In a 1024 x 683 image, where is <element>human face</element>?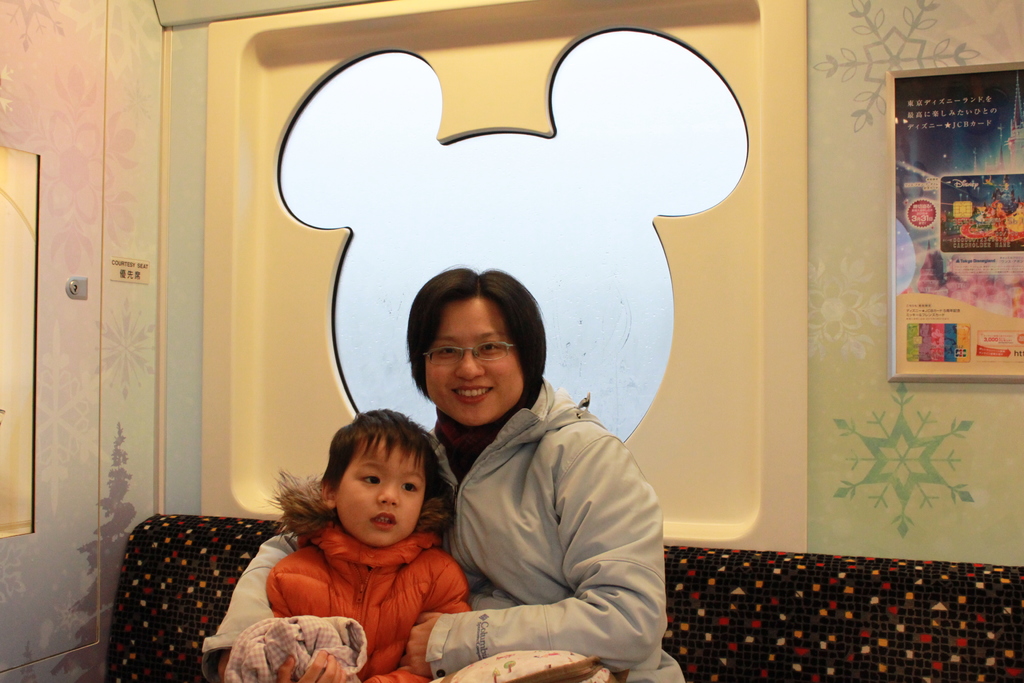
bbox=(330, 440, 420, 546).
